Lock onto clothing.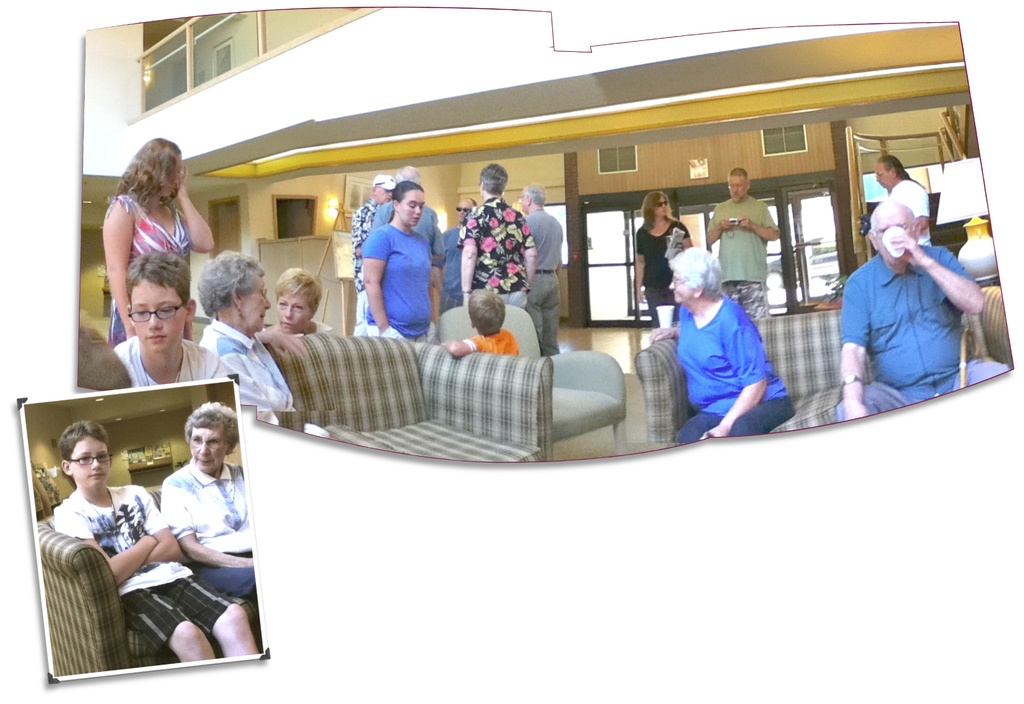
Locked: l=200, t=313, r=297, b=427.
